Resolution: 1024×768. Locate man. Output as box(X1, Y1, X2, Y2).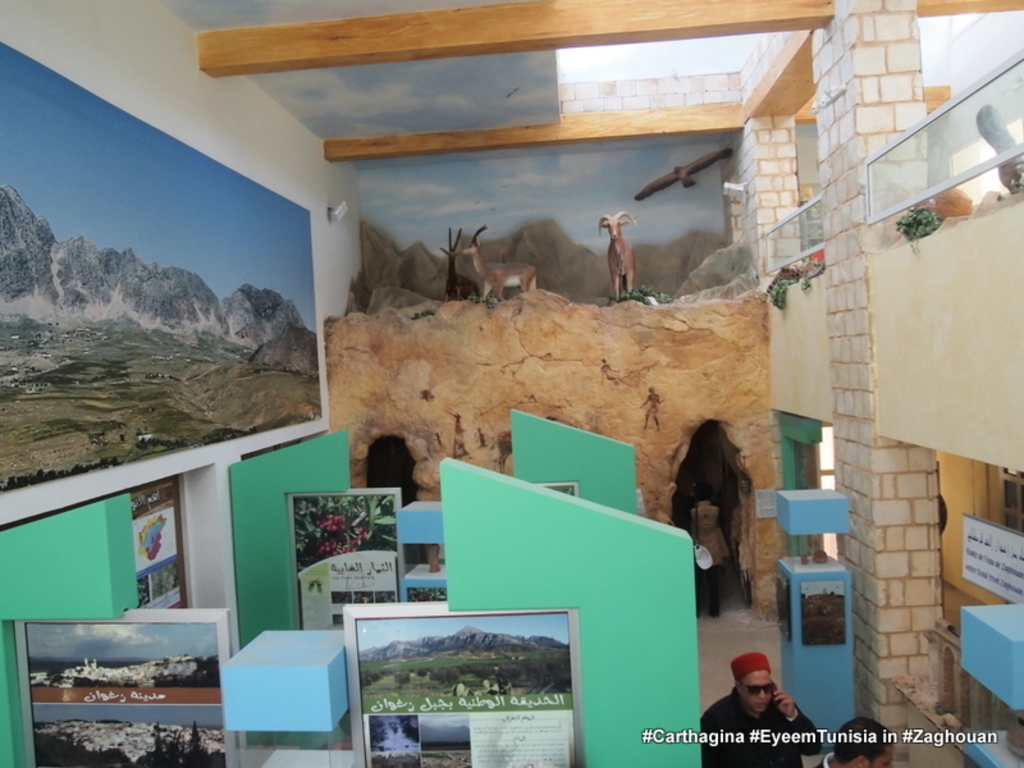
box(700, 650, 820, 767).
